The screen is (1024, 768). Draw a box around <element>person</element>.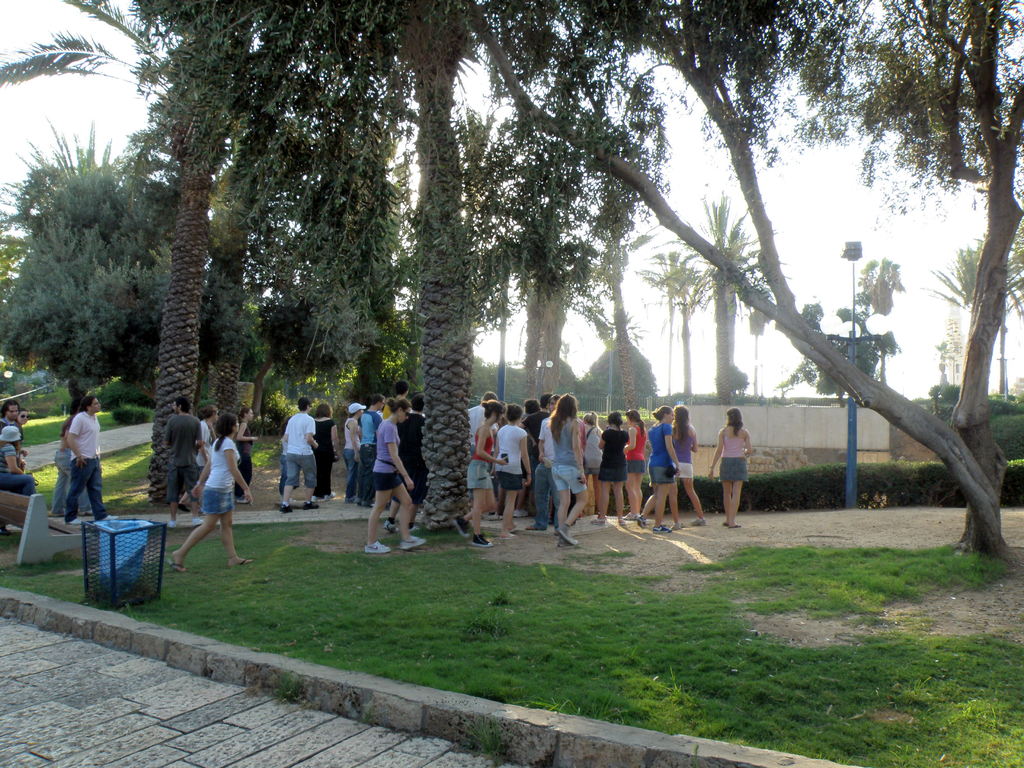
[x1=282, y1=397, x2=324, y2=509].
